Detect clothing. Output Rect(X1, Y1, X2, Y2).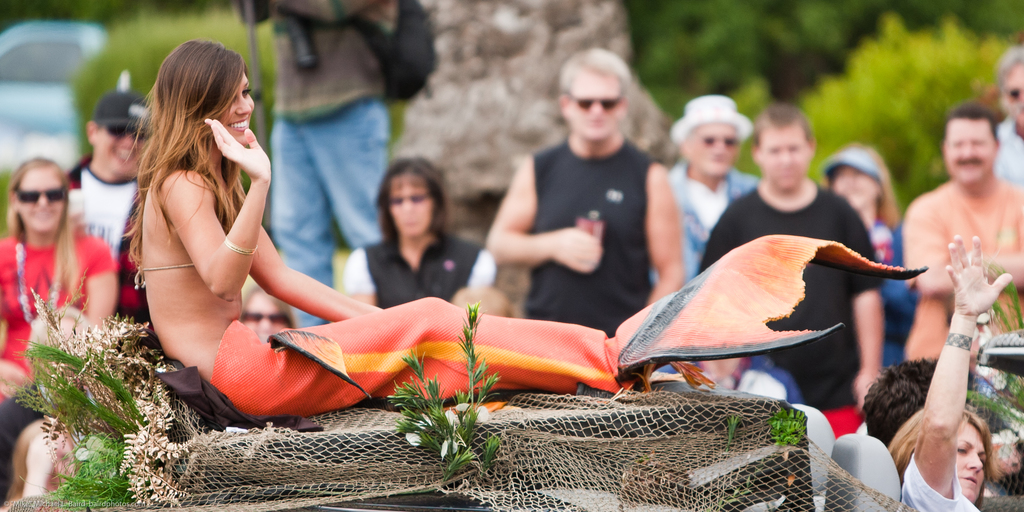
Rect(697, 188, 882, 406).
